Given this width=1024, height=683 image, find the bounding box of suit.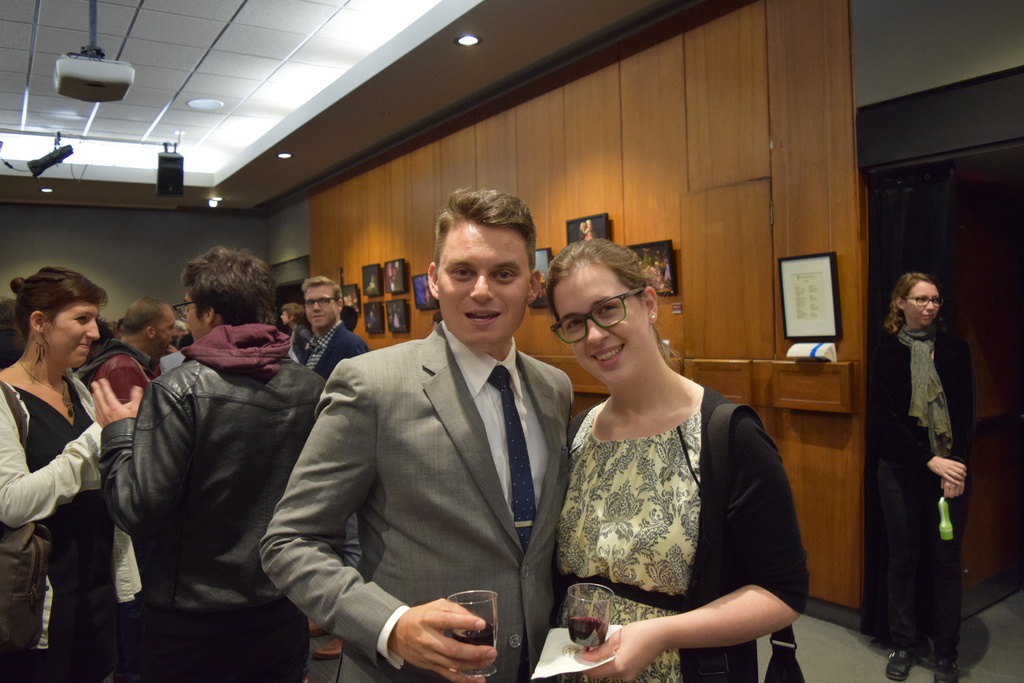
BBox(301, 320, 371, 381).
